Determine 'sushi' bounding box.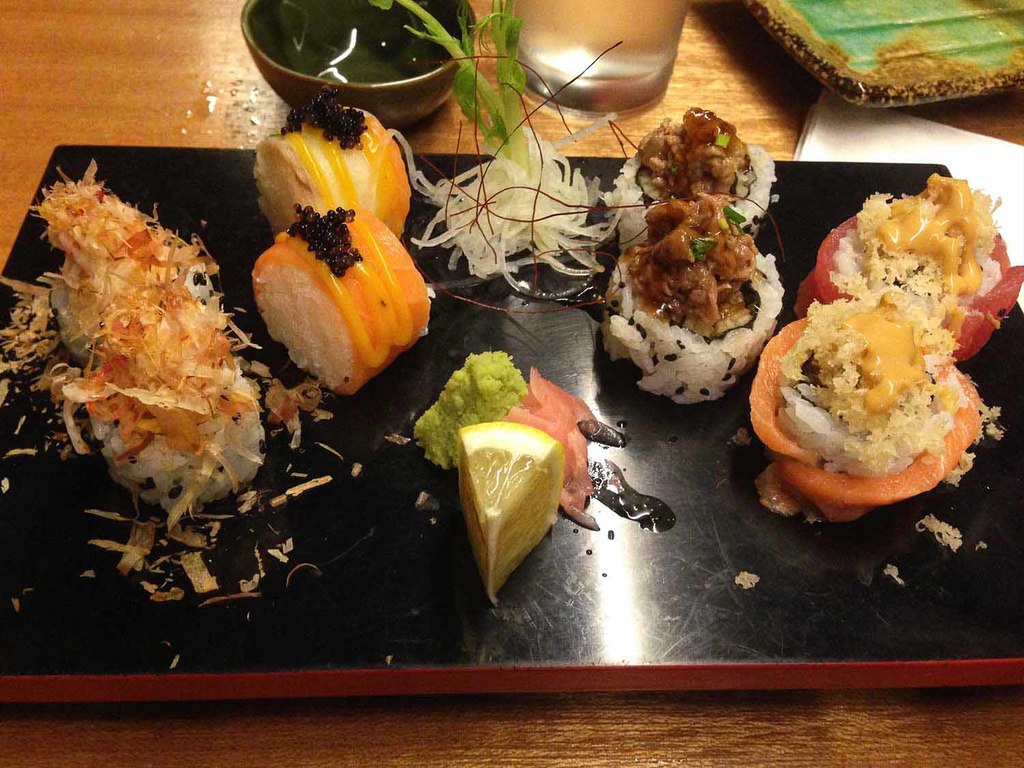
Determined: [746, 290, 978, 522].
